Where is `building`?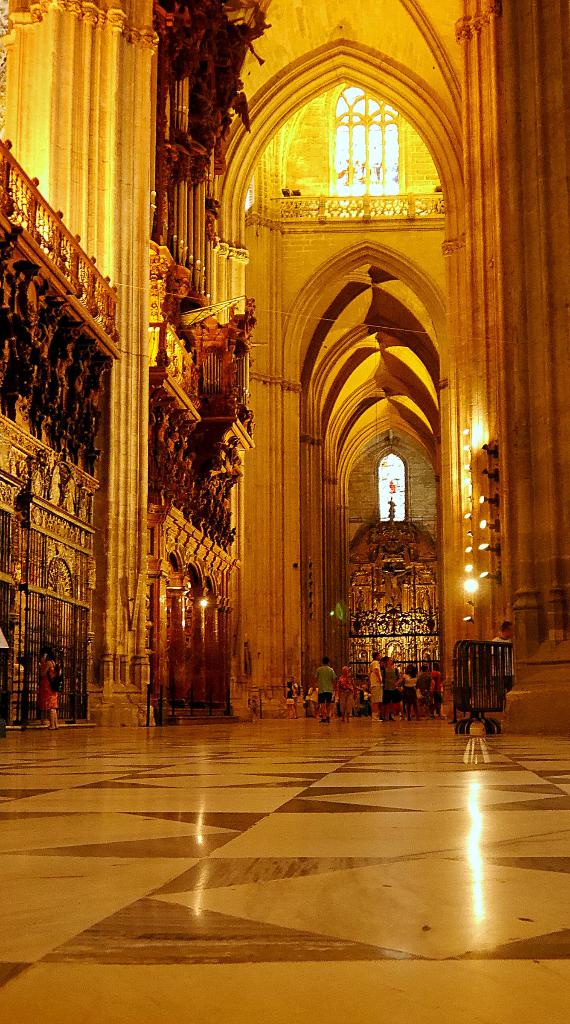
x1=0, y1=0, x2=569, y2=1023.
